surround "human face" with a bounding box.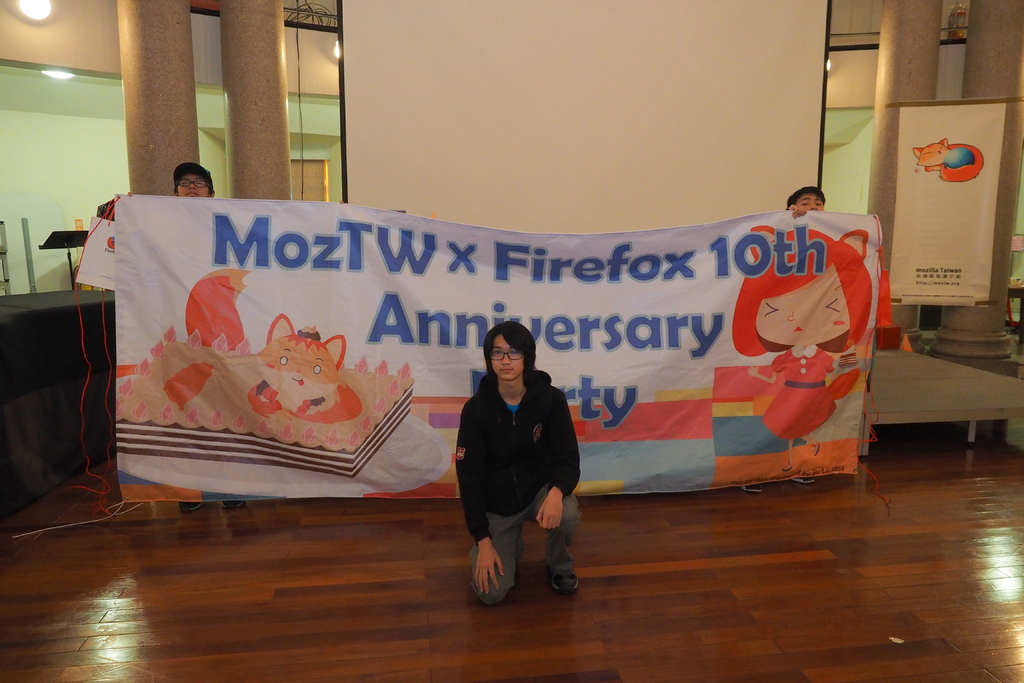
<region>490, 333, 524, 380</region>.
